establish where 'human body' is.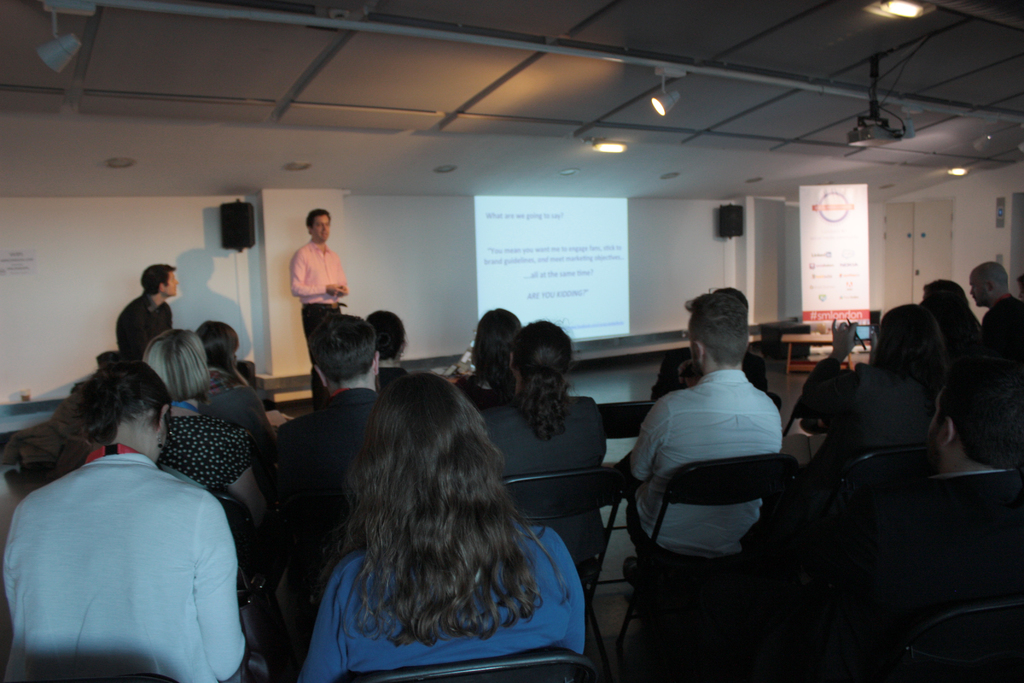
Established at <box>142,328,260,498</box>.
